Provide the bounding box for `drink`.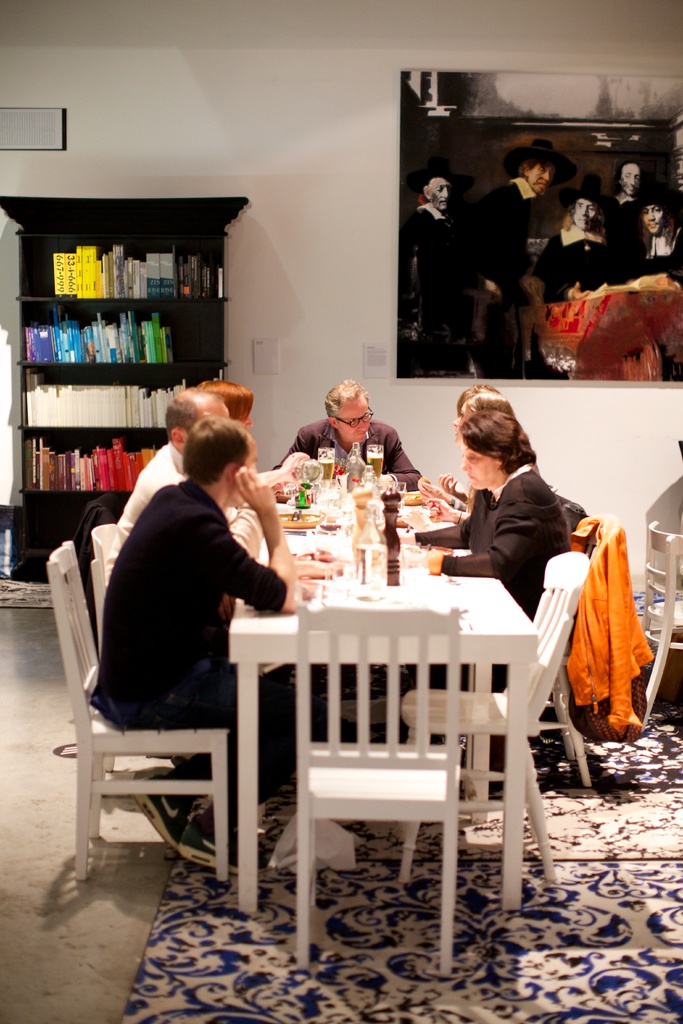
locate(368, 453, 384, 479).
